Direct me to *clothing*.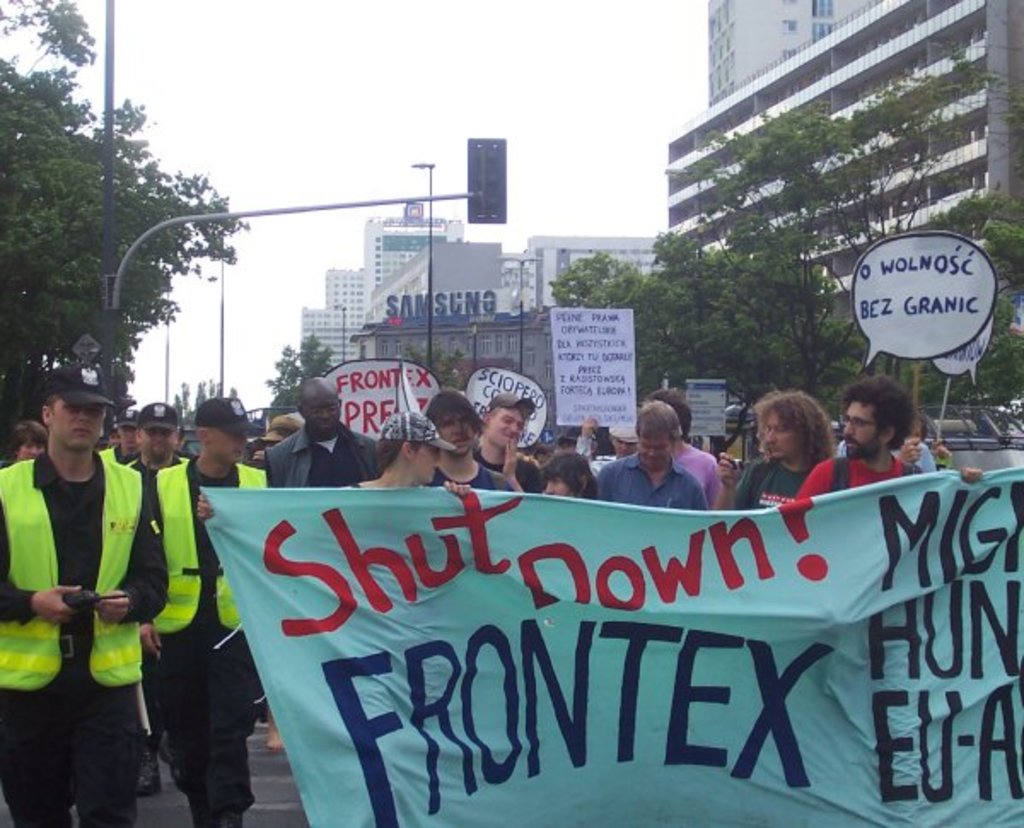
Direction: <box>913,439,937,480</box>.
